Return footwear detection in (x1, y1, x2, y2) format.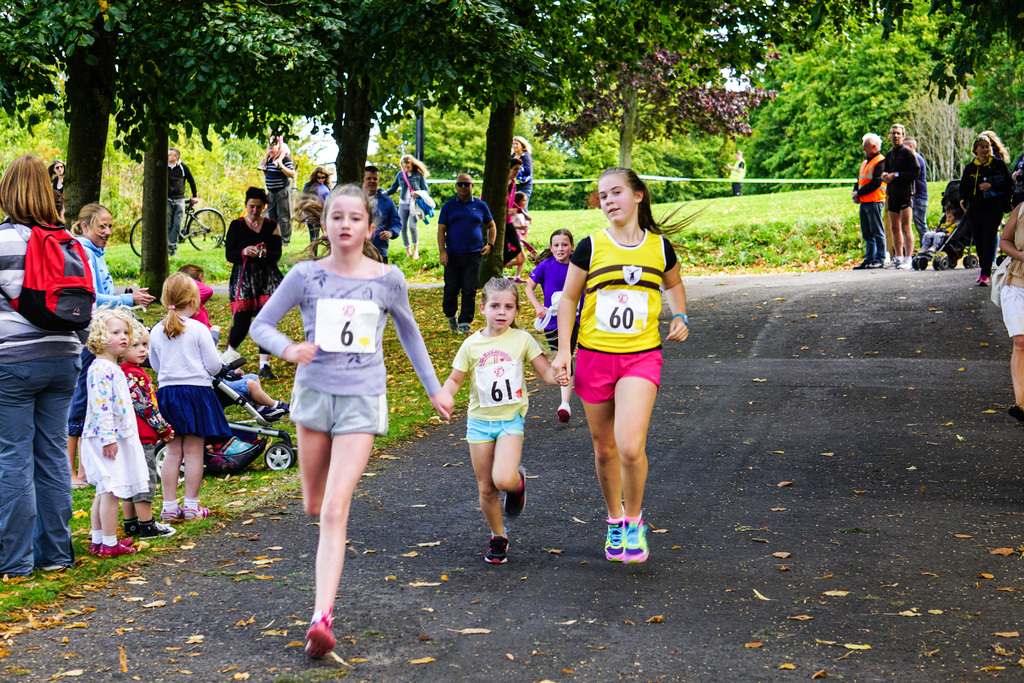
(515, 276, 527, 286).
